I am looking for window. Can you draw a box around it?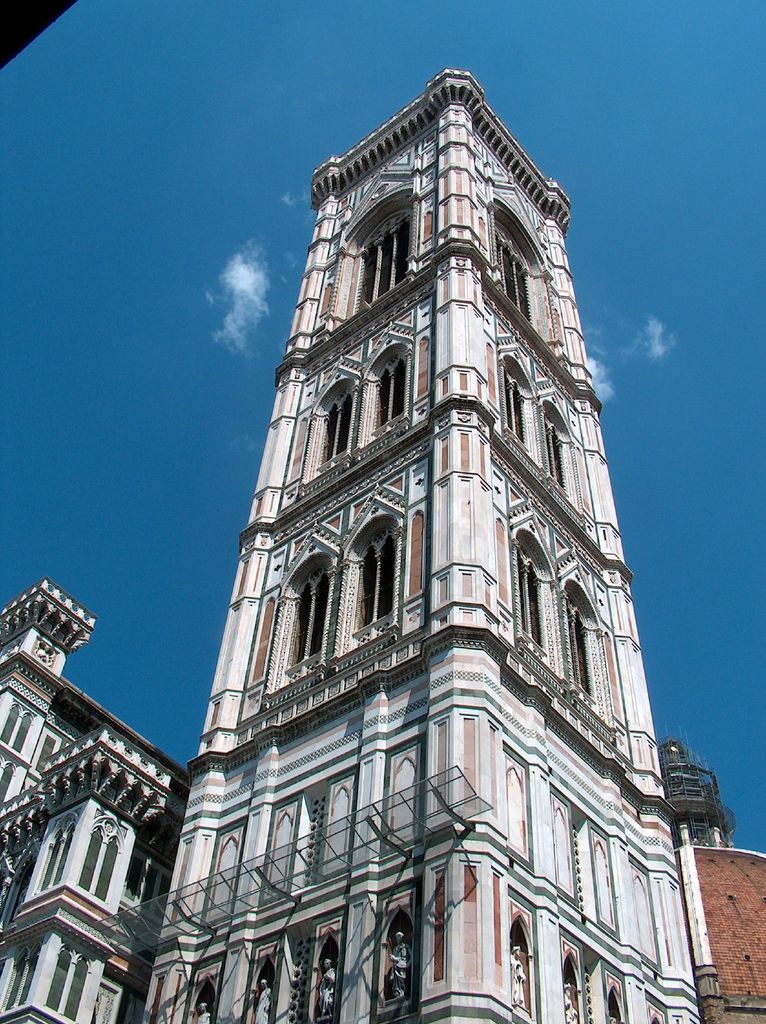
Sure, the bounding box is left=494, top=239, right=538, bottom=317.
